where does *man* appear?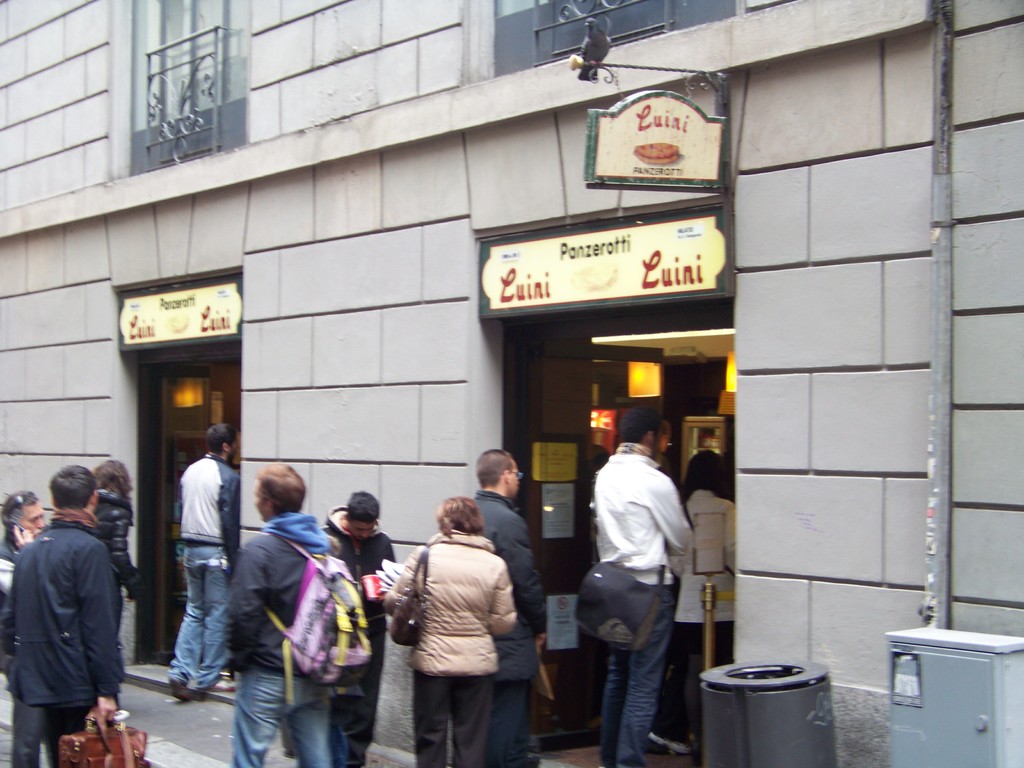
Appears at <region>317, 491, 400, 767</region>.
